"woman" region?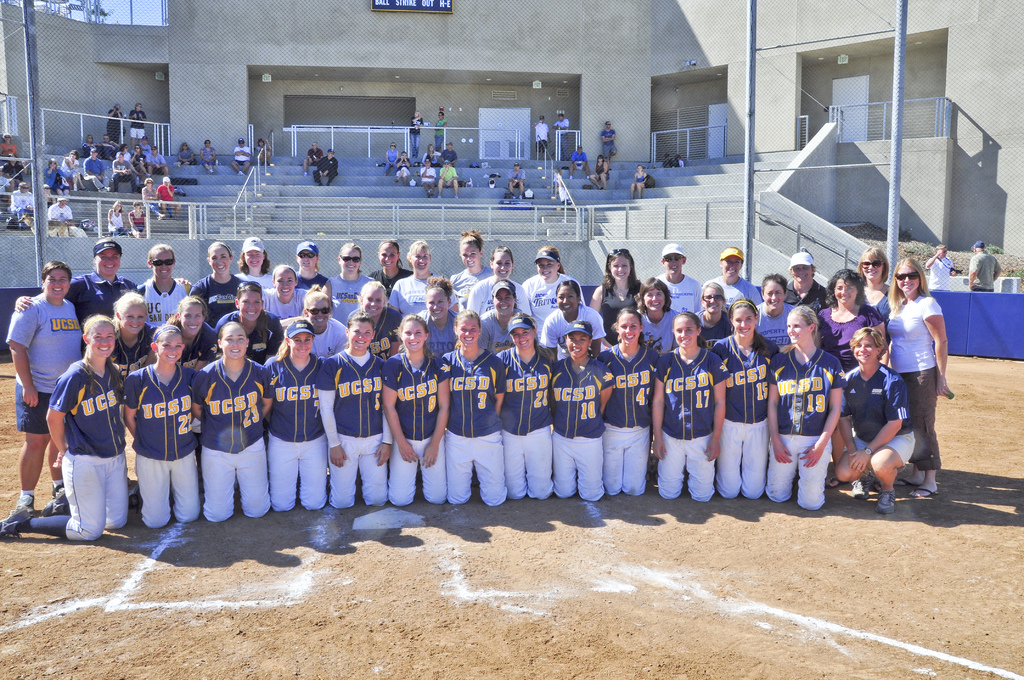
[59,150,88,188]
